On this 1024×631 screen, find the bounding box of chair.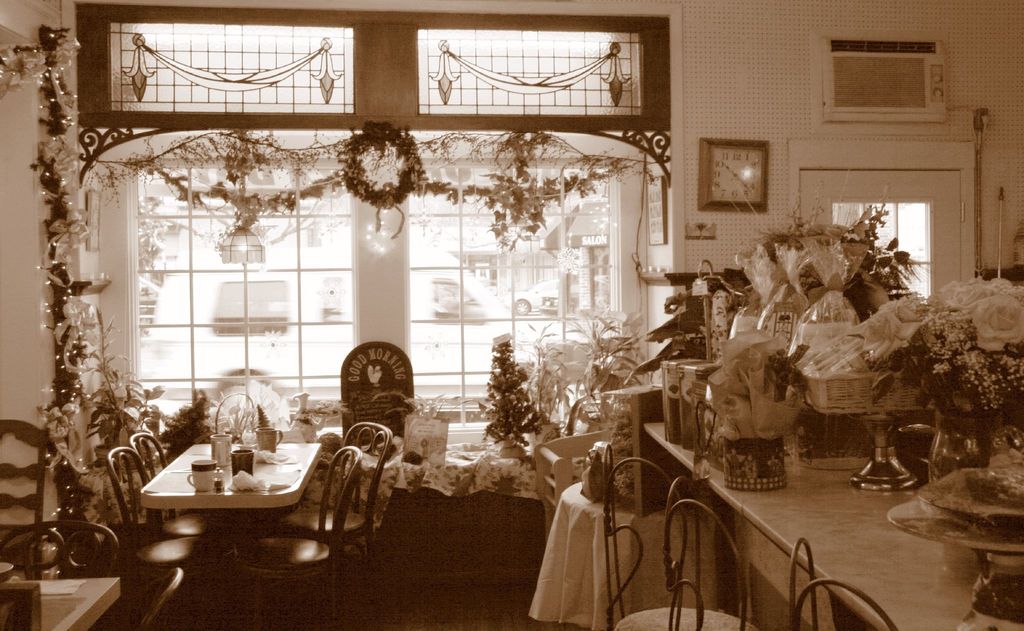
Bounding box: [531, 425, 609, 484].
